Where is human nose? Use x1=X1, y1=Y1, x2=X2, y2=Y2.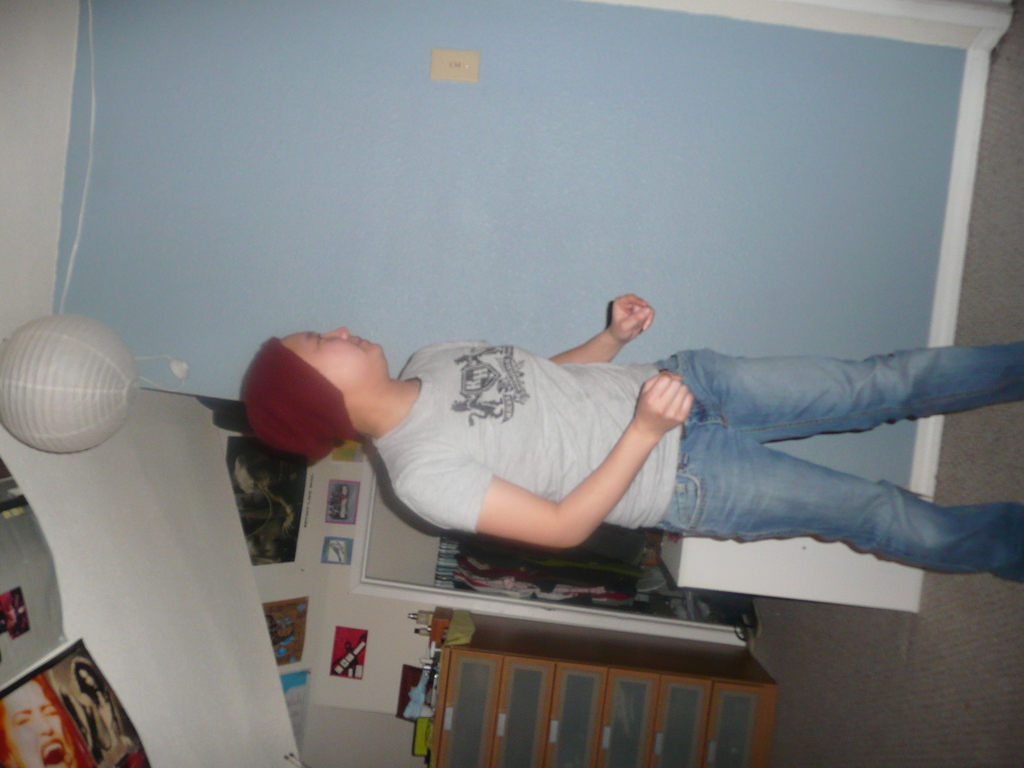
x1=38, y1=713, x2=54, y2=735.
